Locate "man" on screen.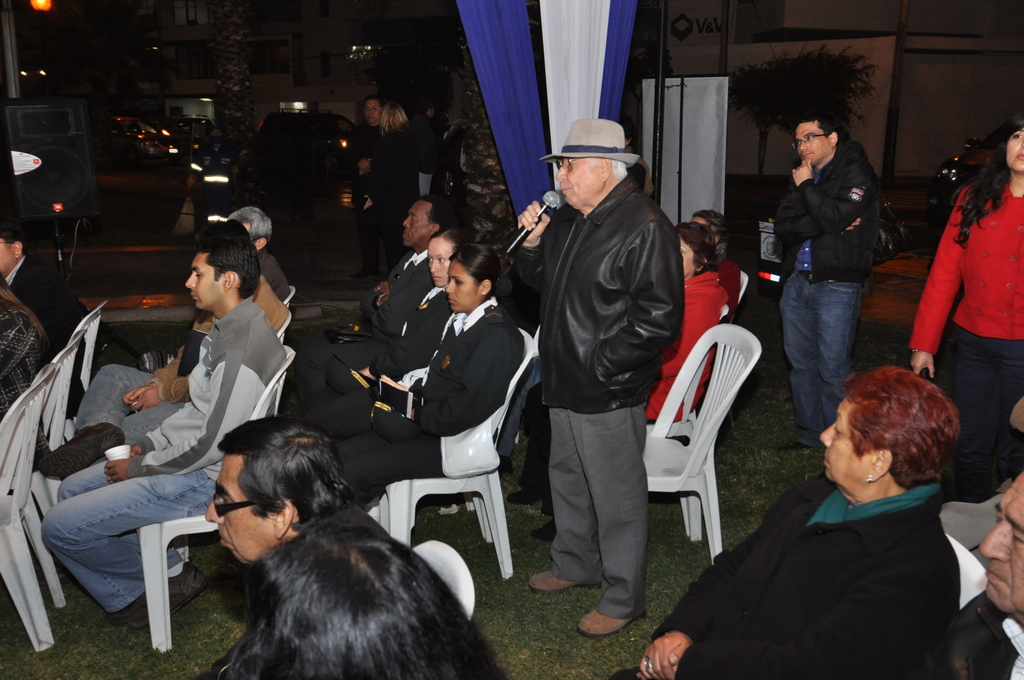
On screen at pyautogui.locateOnScreen(41, 234, 286, 634).
